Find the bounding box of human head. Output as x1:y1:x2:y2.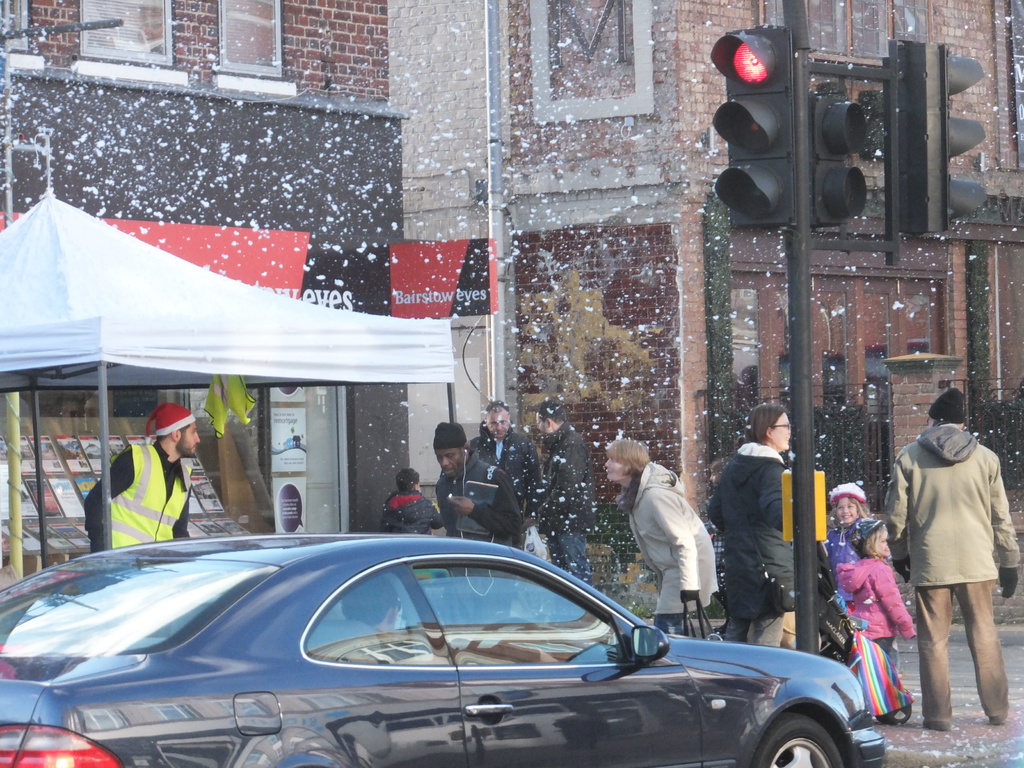
536:402:567:430.
